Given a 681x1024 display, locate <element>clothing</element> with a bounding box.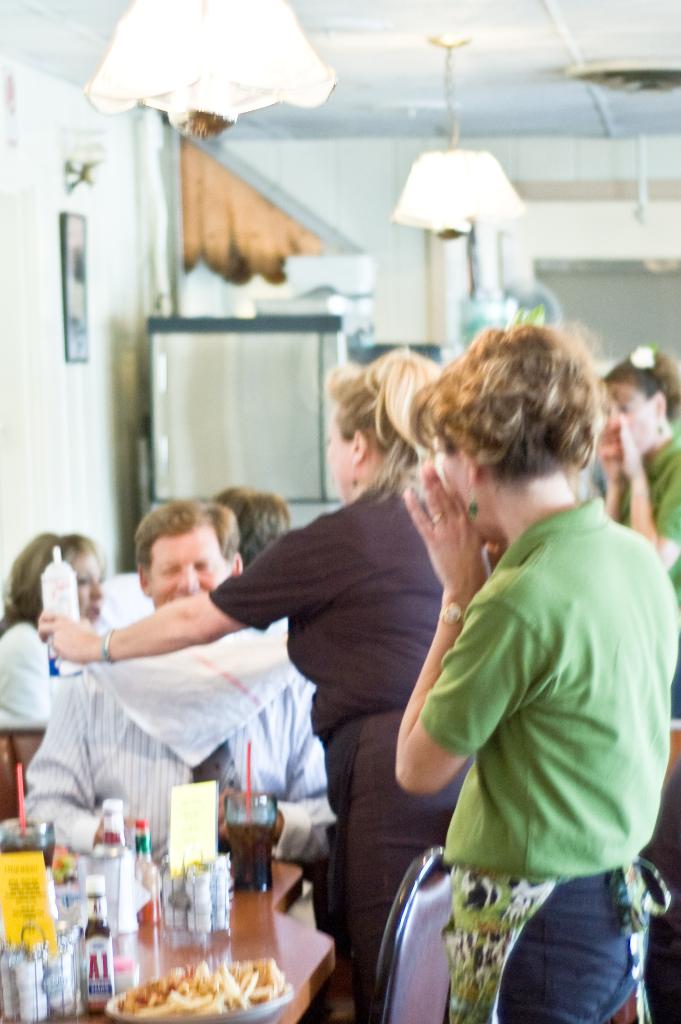
Located: select_region(209, 481, 473, 1023).
